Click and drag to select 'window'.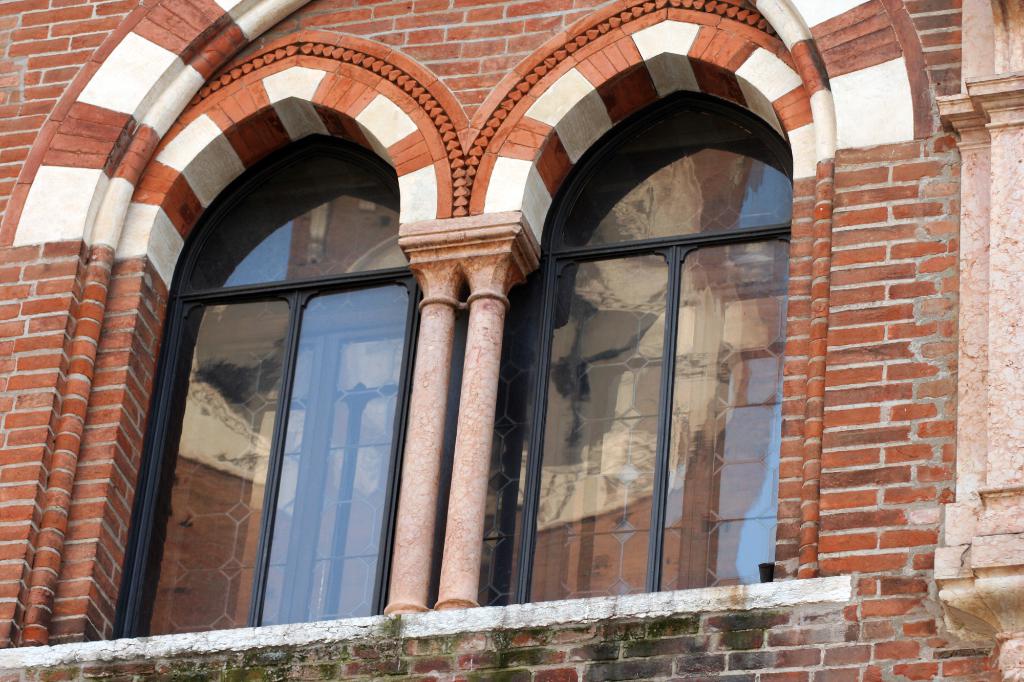
Selection: box(169, 132, 417, 608).
